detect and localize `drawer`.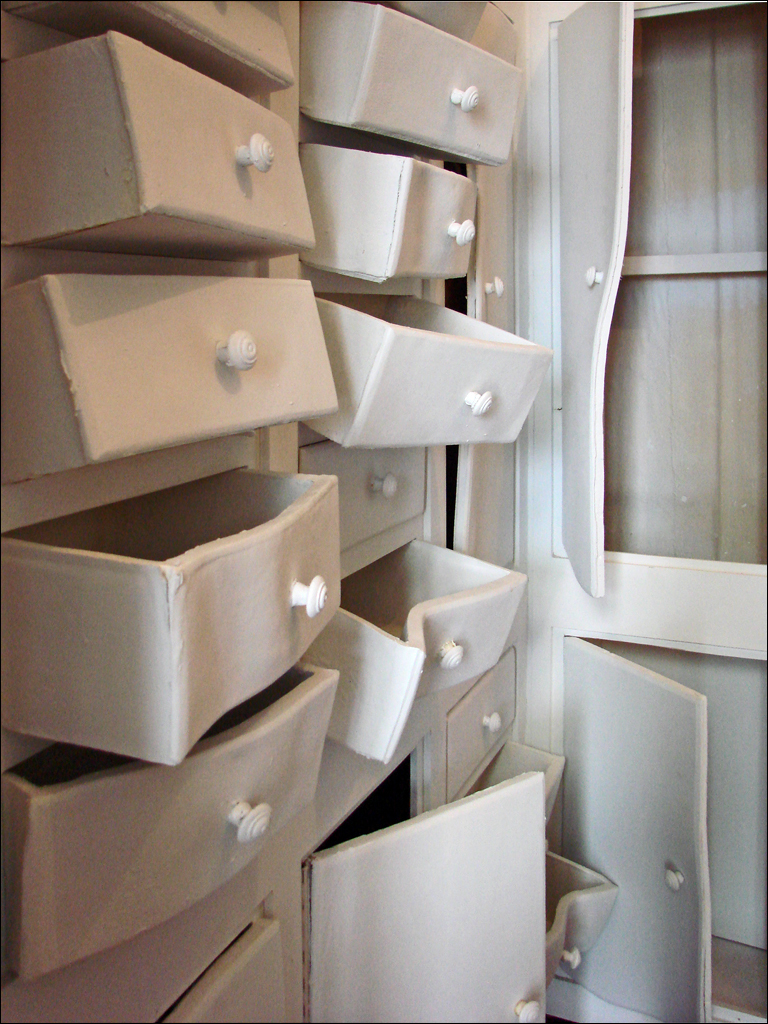
Localized at locate(0, 25, 316, 249).
